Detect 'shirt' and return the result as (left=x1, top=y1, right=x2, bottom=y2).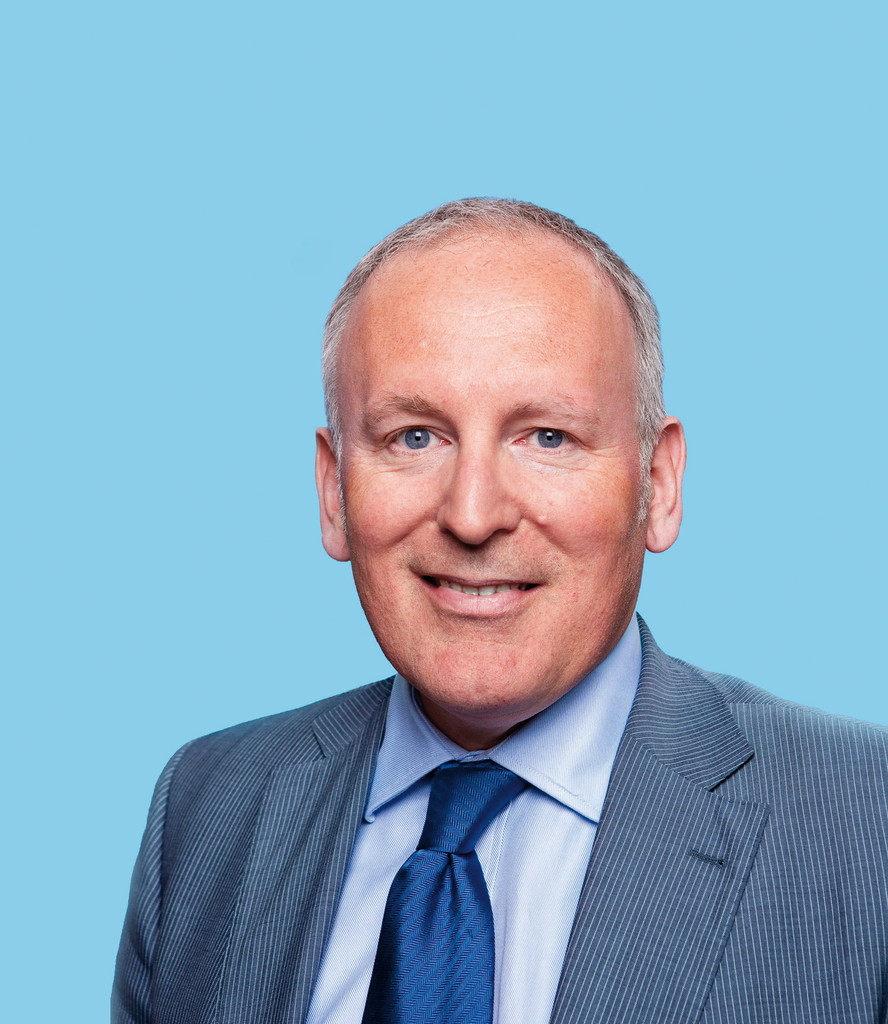
(left=77, top=435, right=846, bottom=1023).
